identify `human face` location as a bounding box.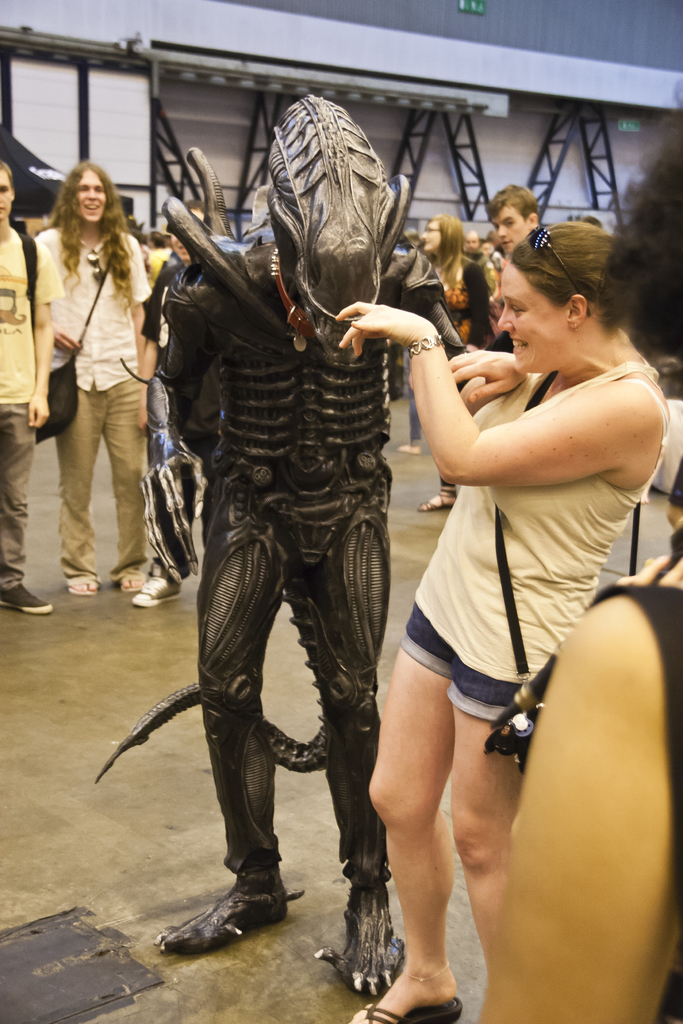
rect(422, 223, 440, 244).
